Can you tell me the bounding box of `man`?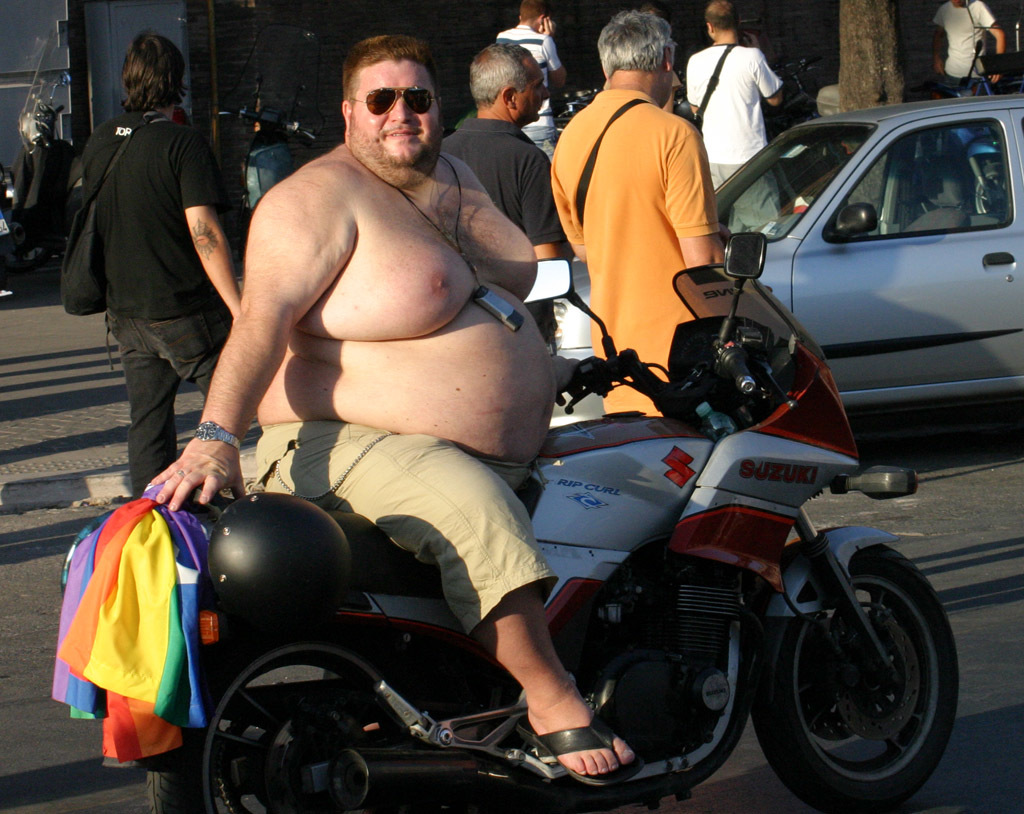
rect(928, 0, 1004, 90).
